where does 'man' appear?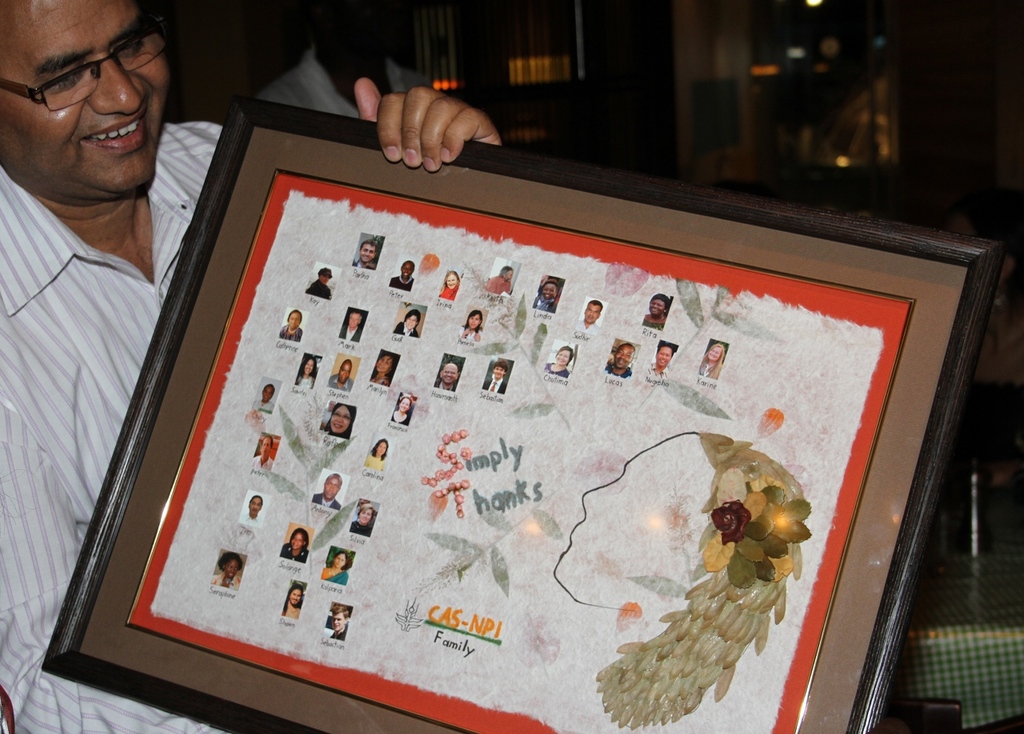
Appears at <bbox>646, 341, 669, 381</bbox>.
